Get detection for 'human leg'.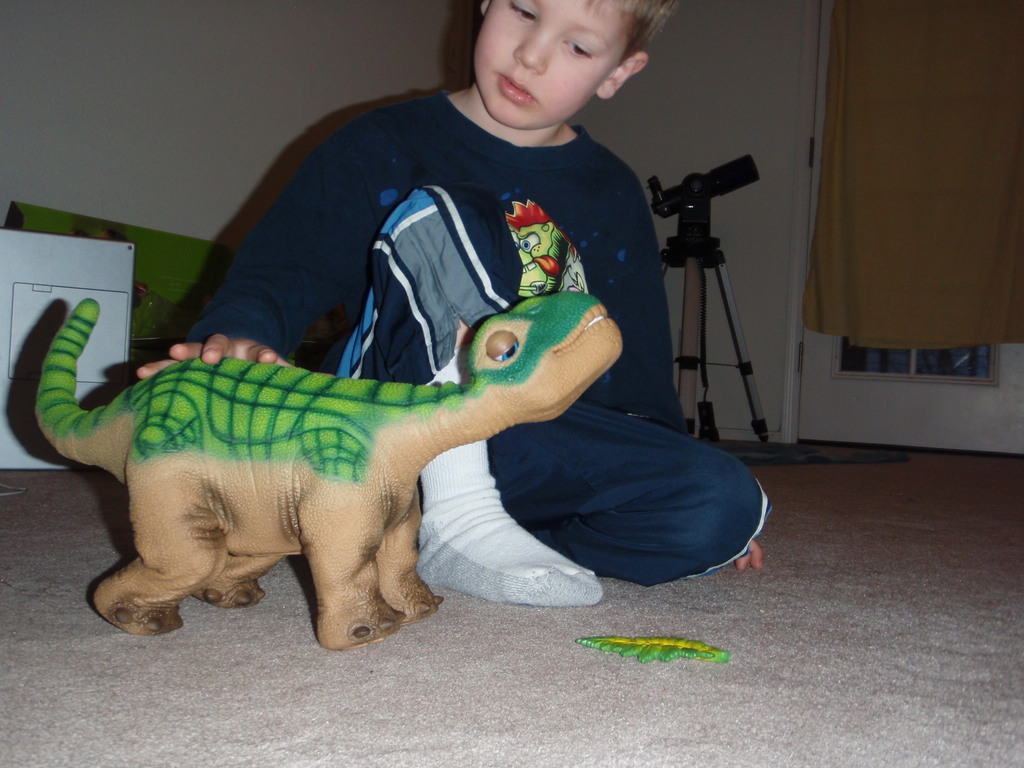
Detection: 307/180/609/607.
